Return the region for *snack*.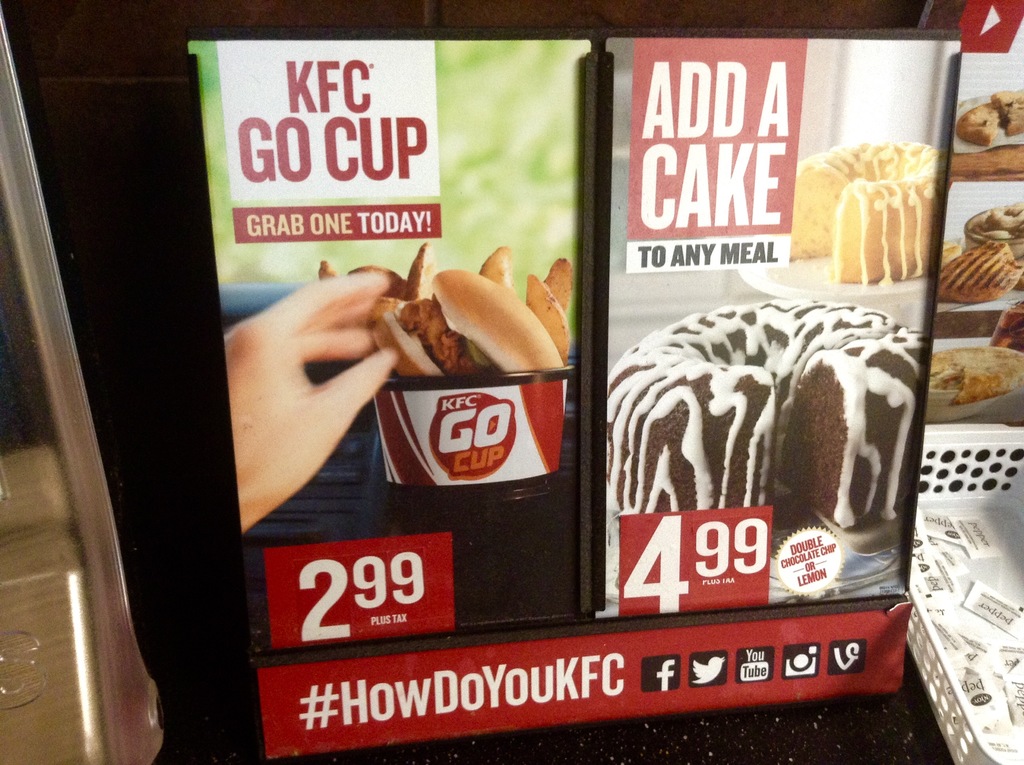
{"left": 600, "top": 293, "right": 918, "bottom": 543}.
